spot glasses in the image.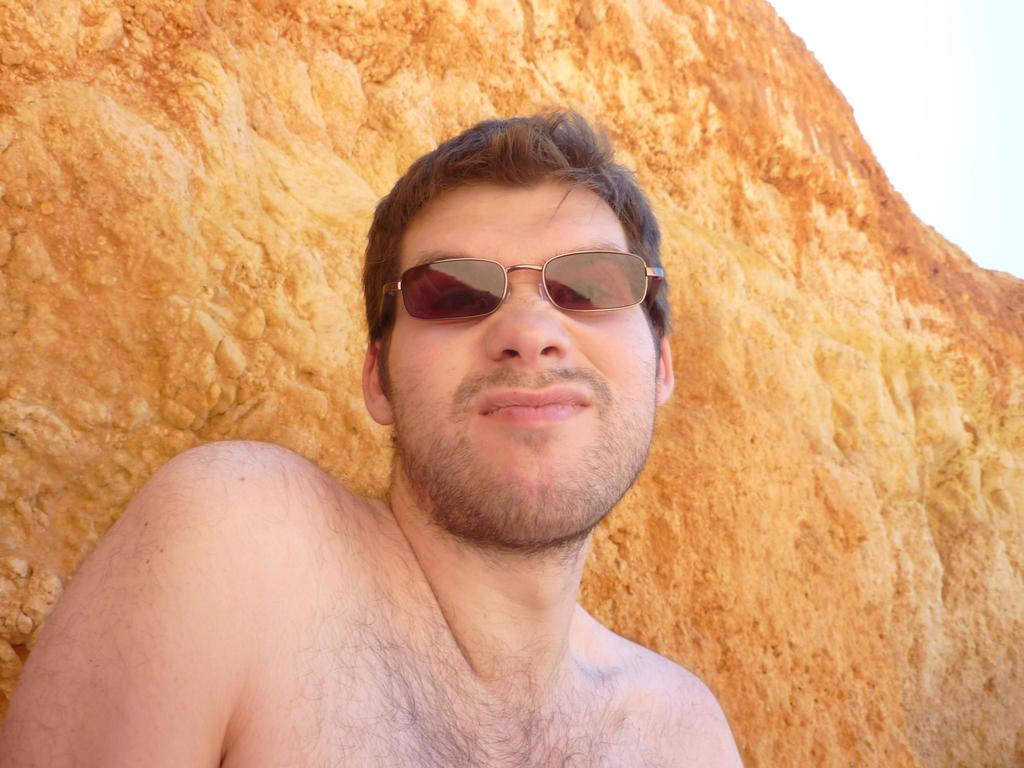
glasses found at 376/254/665/325.
